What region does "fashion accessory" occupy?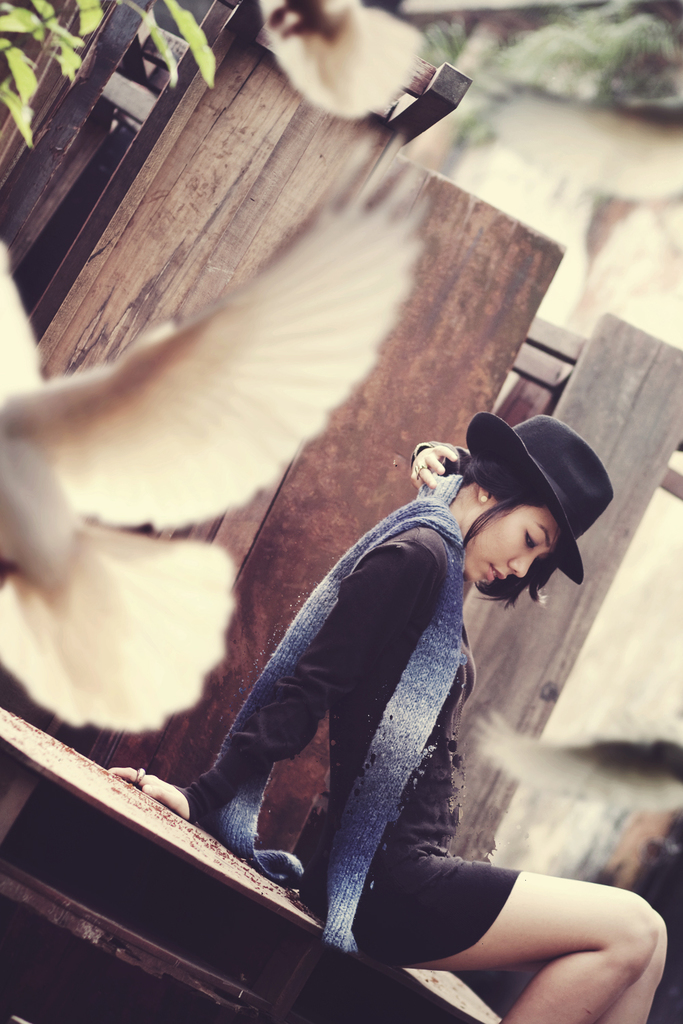
206, 471, 469, 956.
